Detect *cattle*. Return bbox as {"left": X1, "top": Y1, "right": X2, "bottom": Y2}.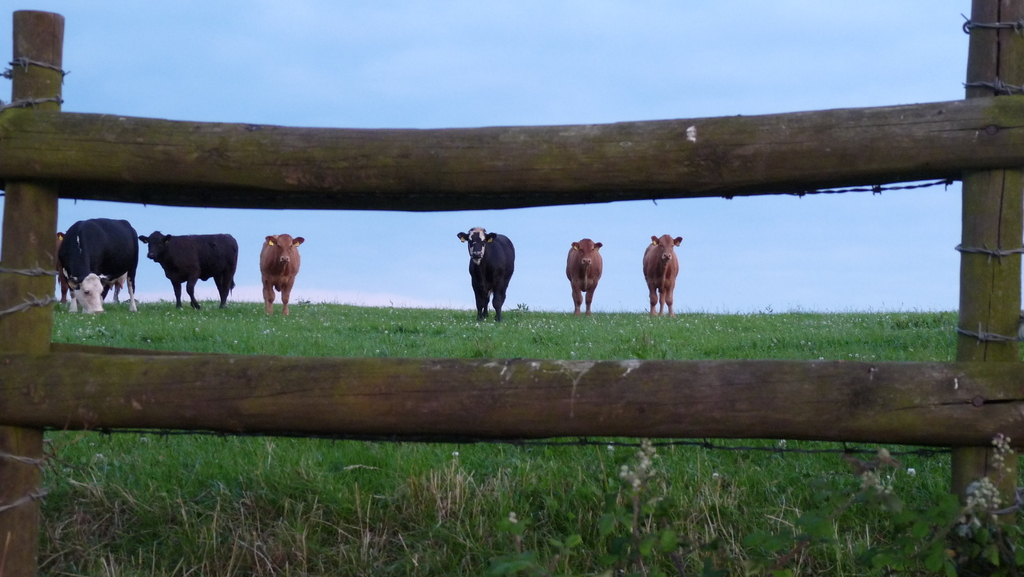
{"left": 452, "top": 224, "right": 510, "bottom": 316}.
